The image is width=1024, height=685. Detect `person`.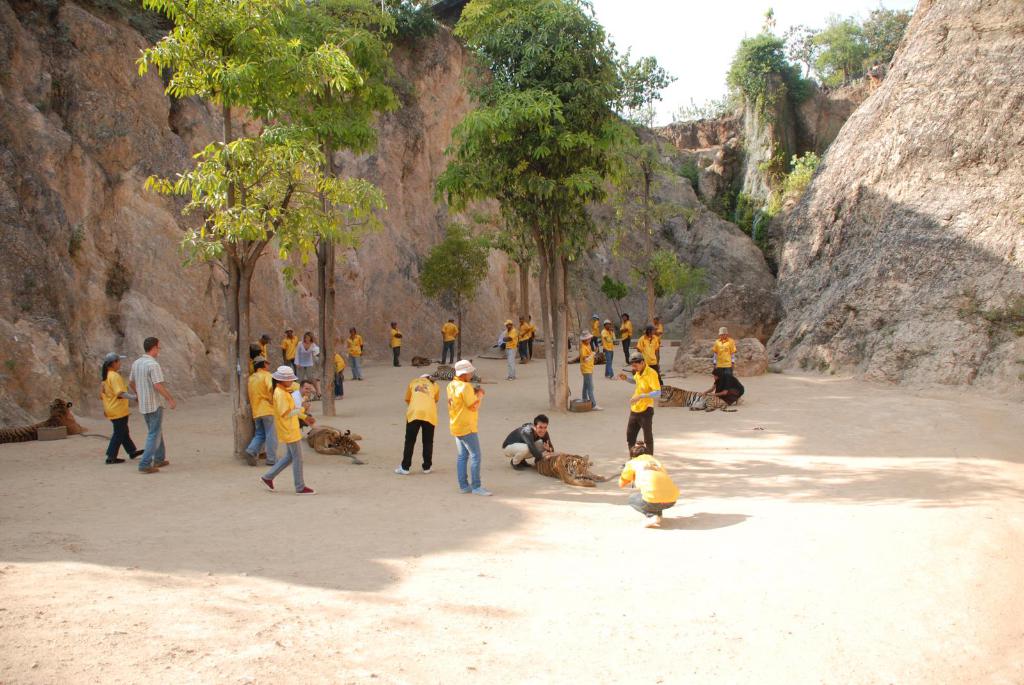
Detection: [519,315,535,366].
